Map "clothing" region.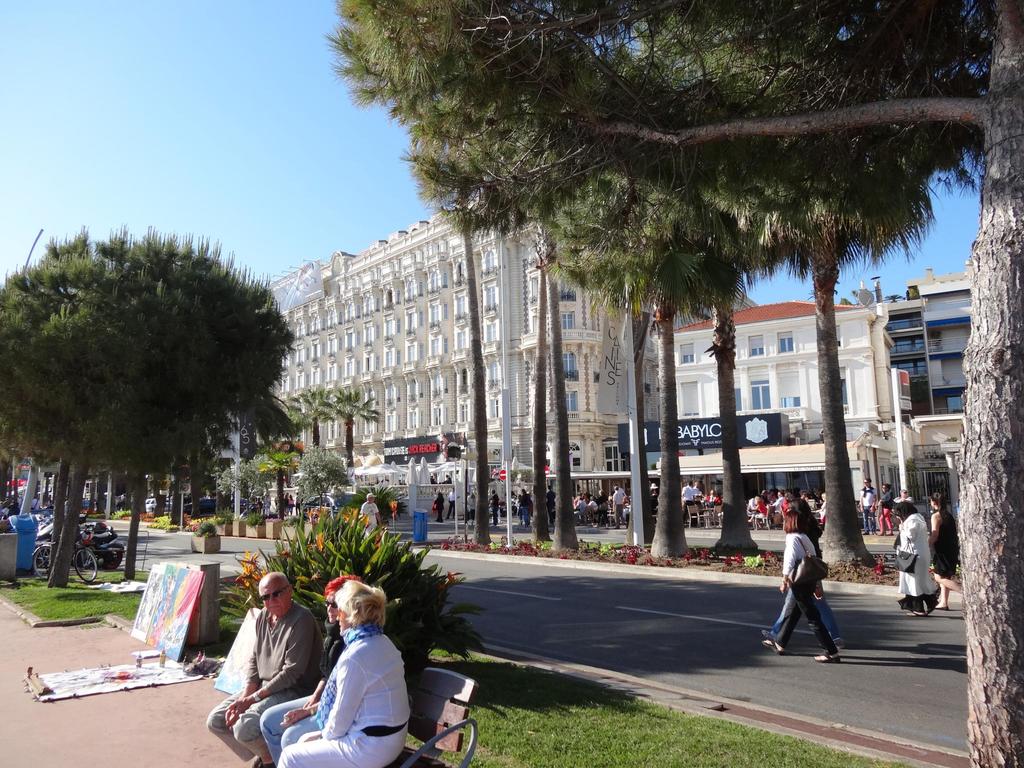
Mapped to pyautogui.locateOnScreen(680, 486, 696, 514).
